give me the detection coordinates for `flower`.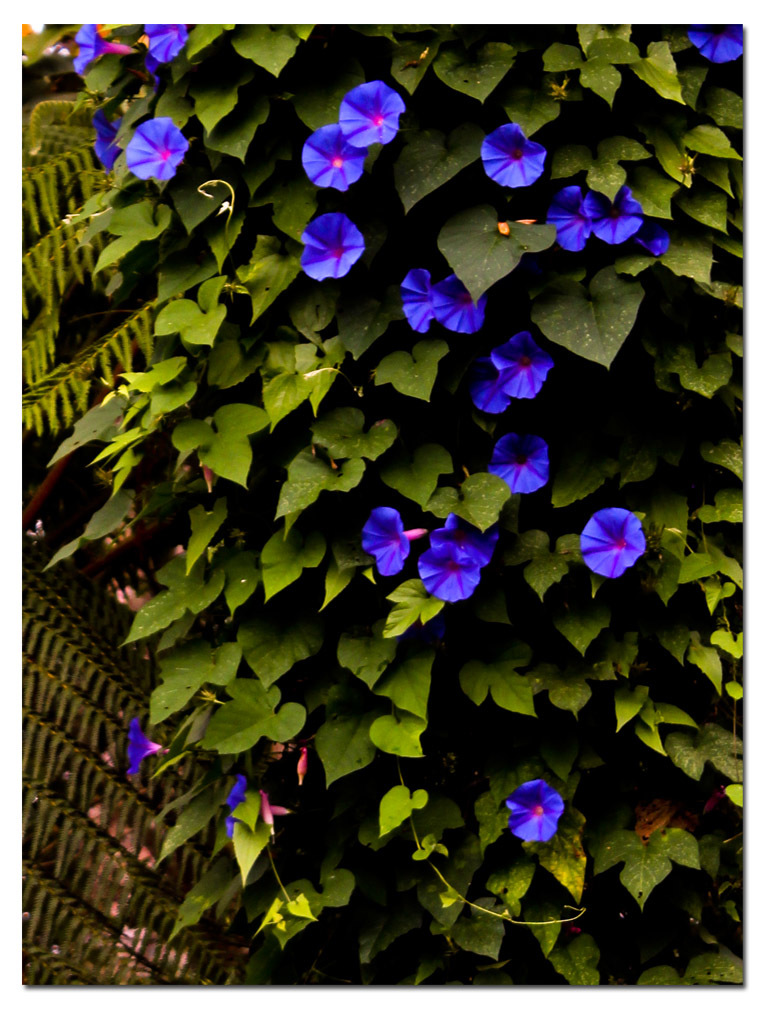
221, 774, 249, 835.
